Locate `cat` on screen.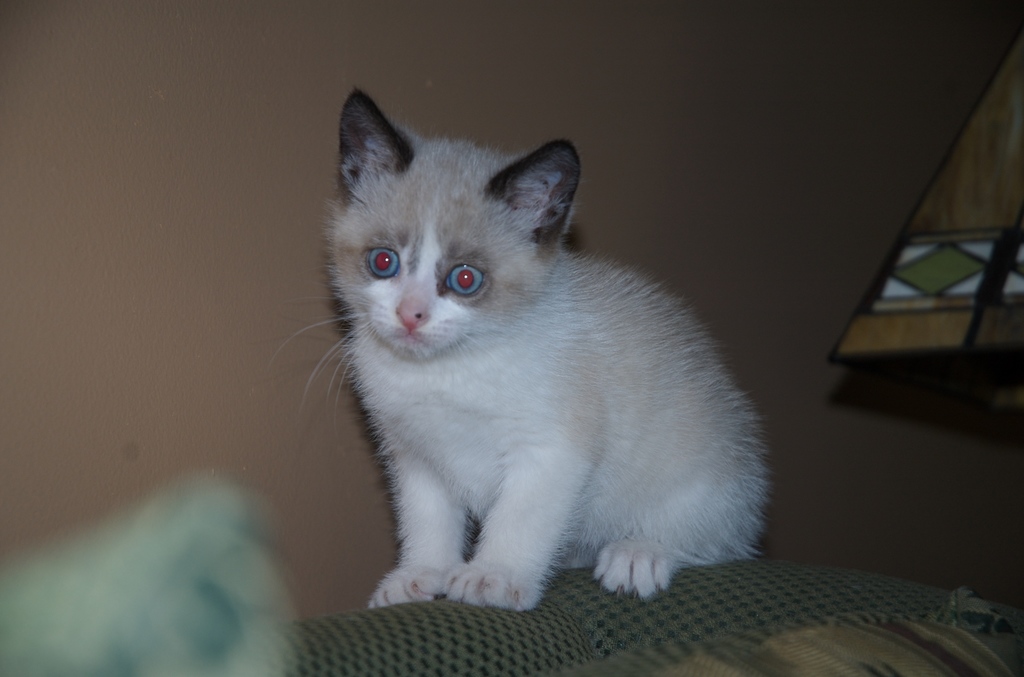
On screen at bbox=(262, 86, 779, 616).
